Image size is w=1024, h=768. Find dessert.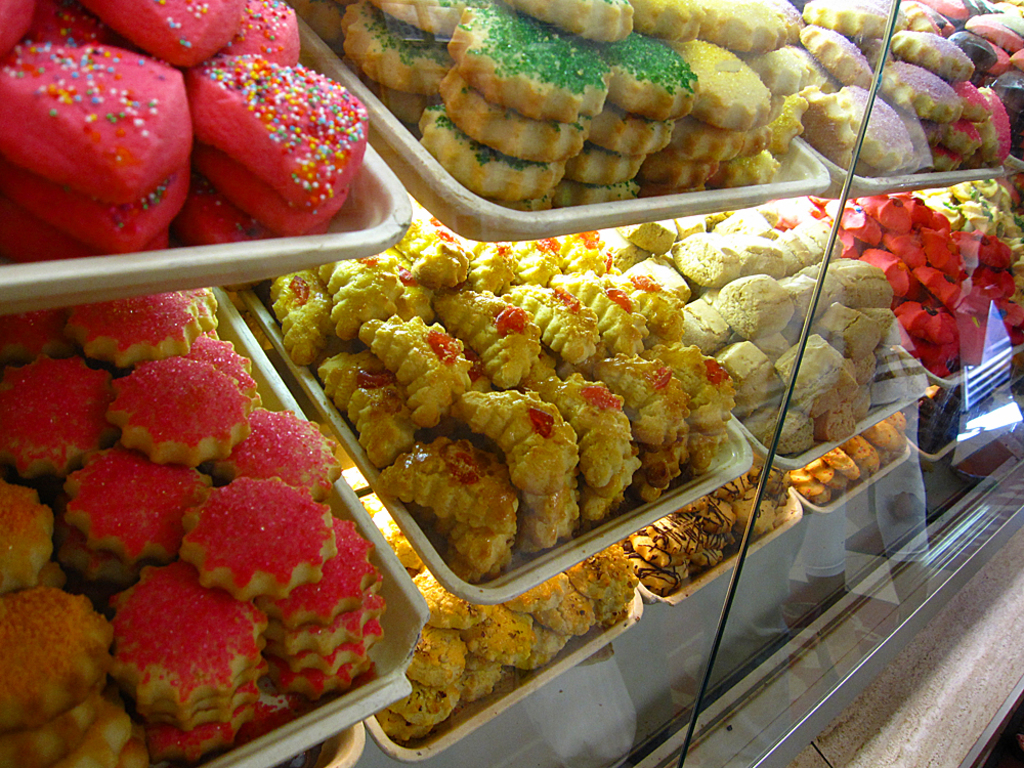
(893, 55, 962, 115).
